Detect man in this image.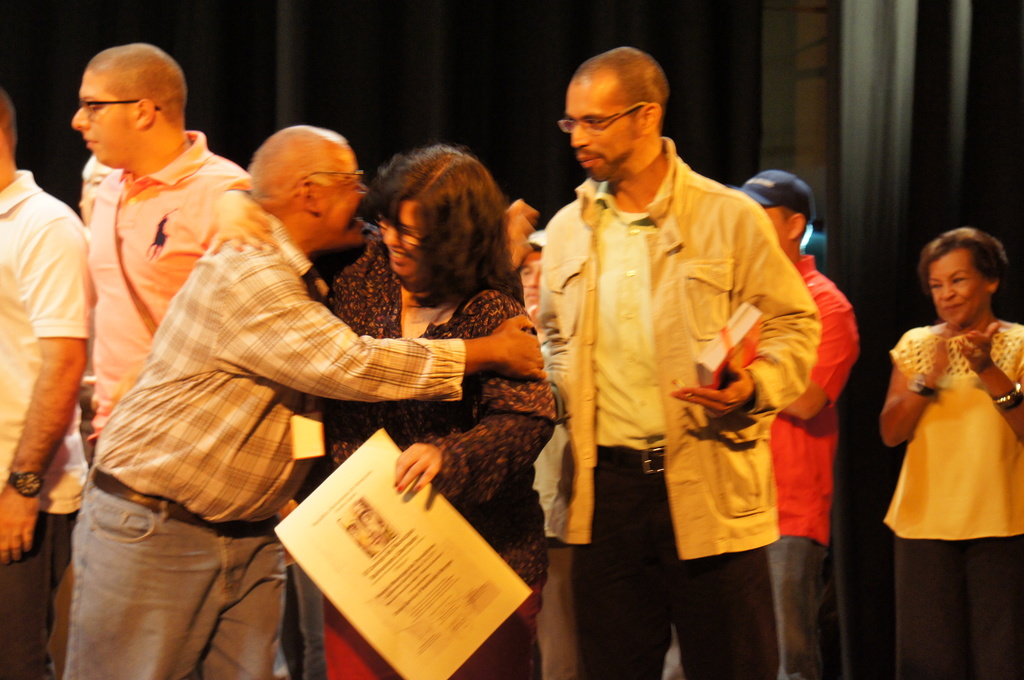
Detection: left=0, top=80, right=90, bottom=679.
